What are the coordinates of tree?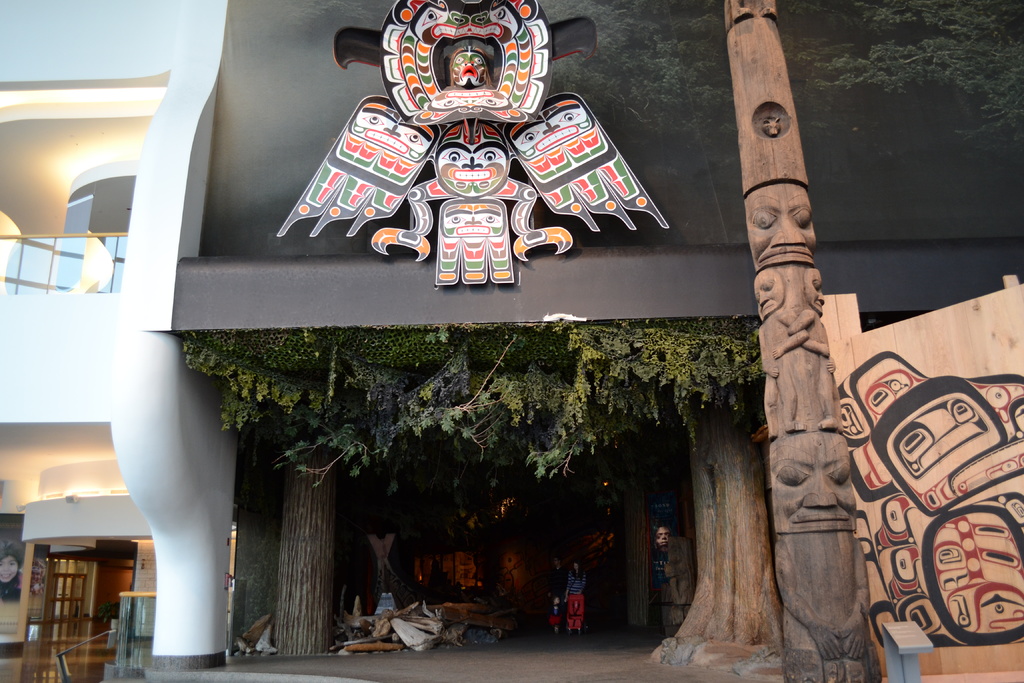
165, 334, 458, 656.
